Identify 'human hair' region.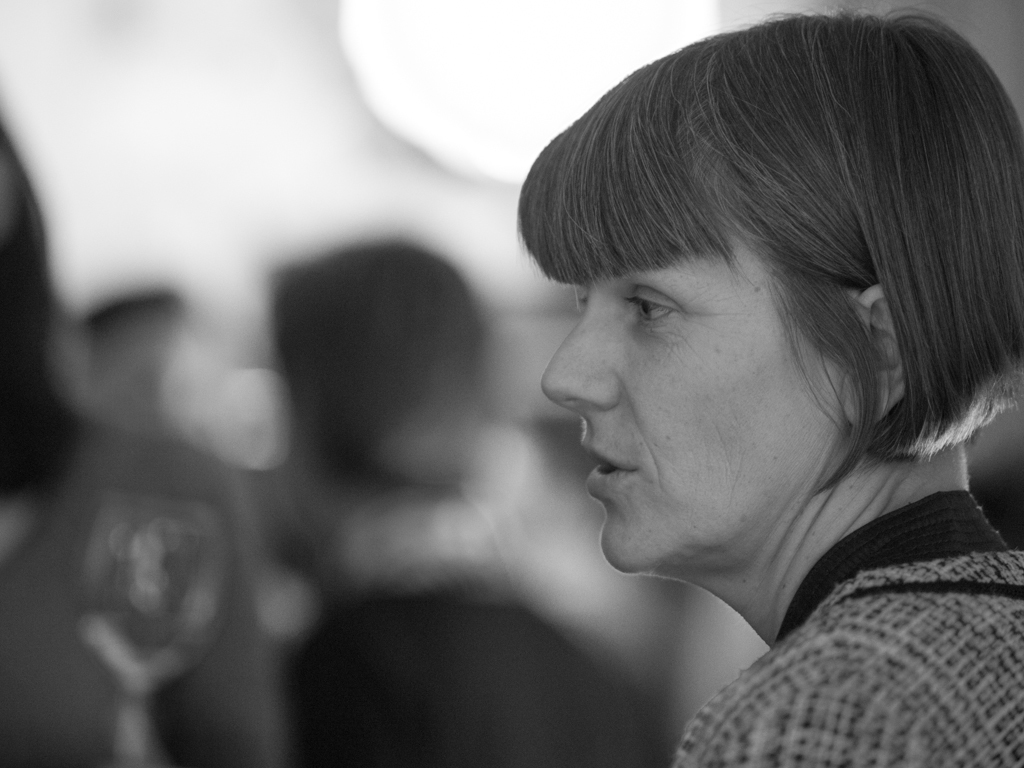
Region: [529,19,994,483].
